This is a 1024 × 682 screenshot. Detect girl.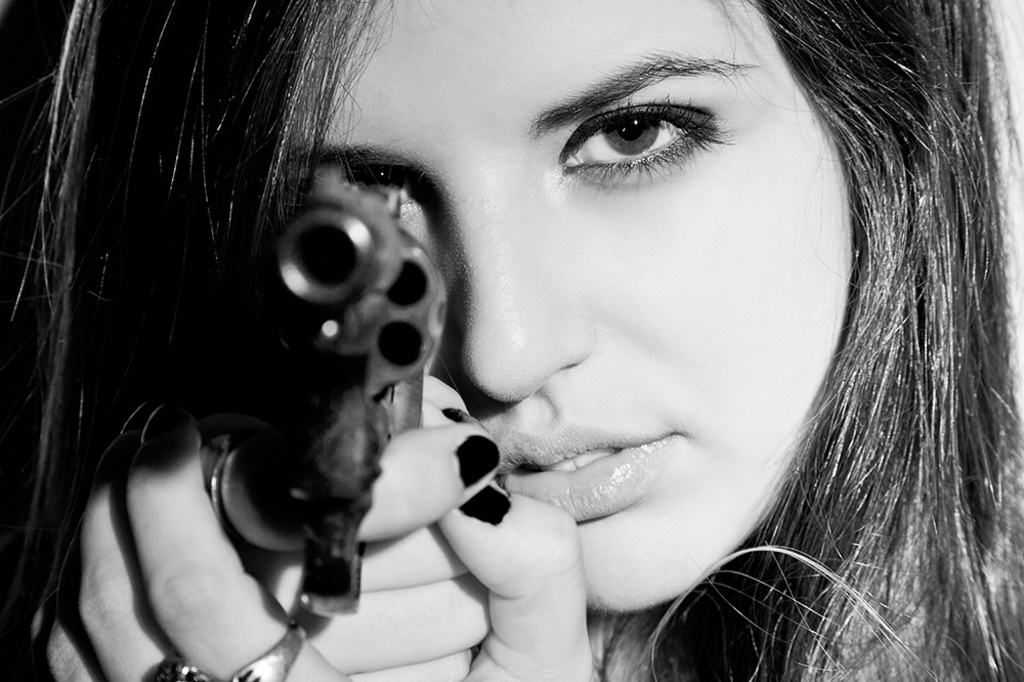
0, 0, 1023, 681.
